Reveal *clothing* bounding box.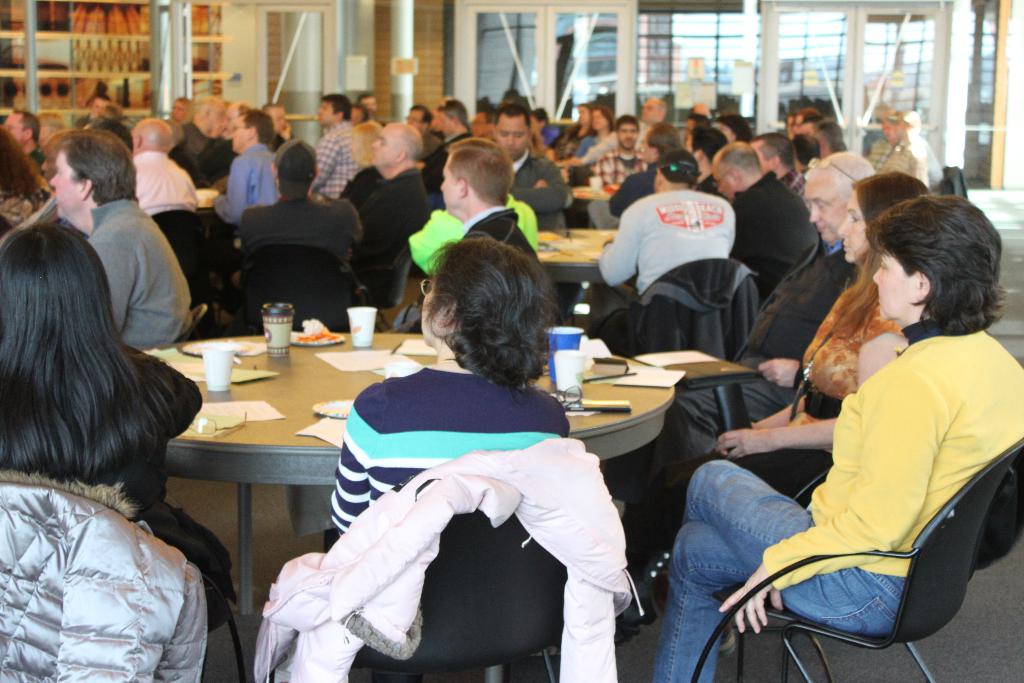
Revealed: (422,127,472,204).
